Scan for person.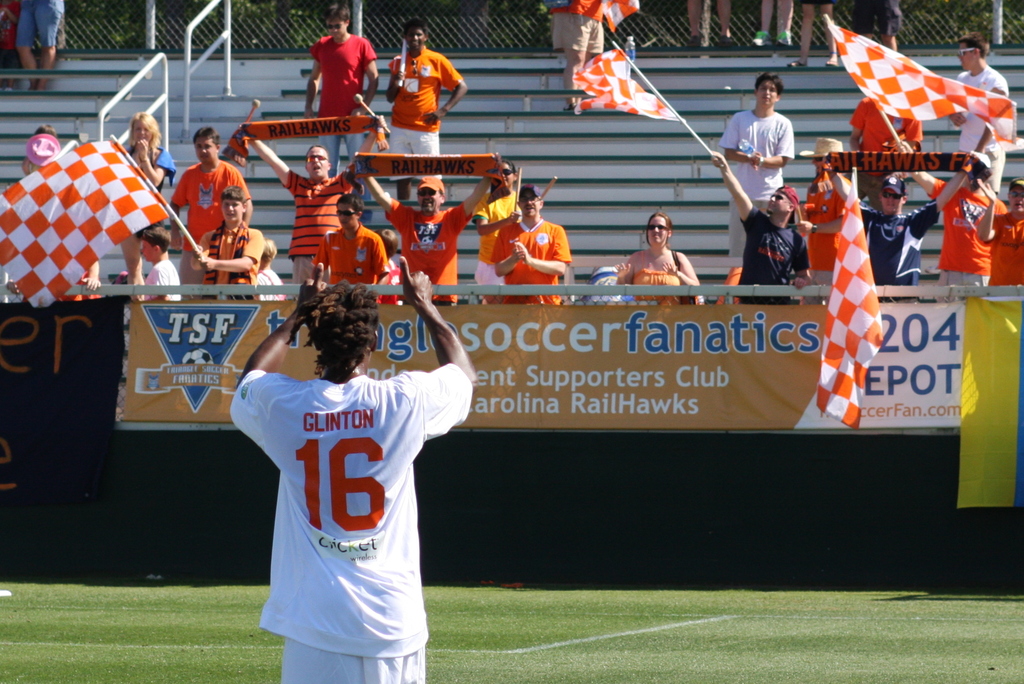
Scan result: l=218, t=101, r=258, b=174.
